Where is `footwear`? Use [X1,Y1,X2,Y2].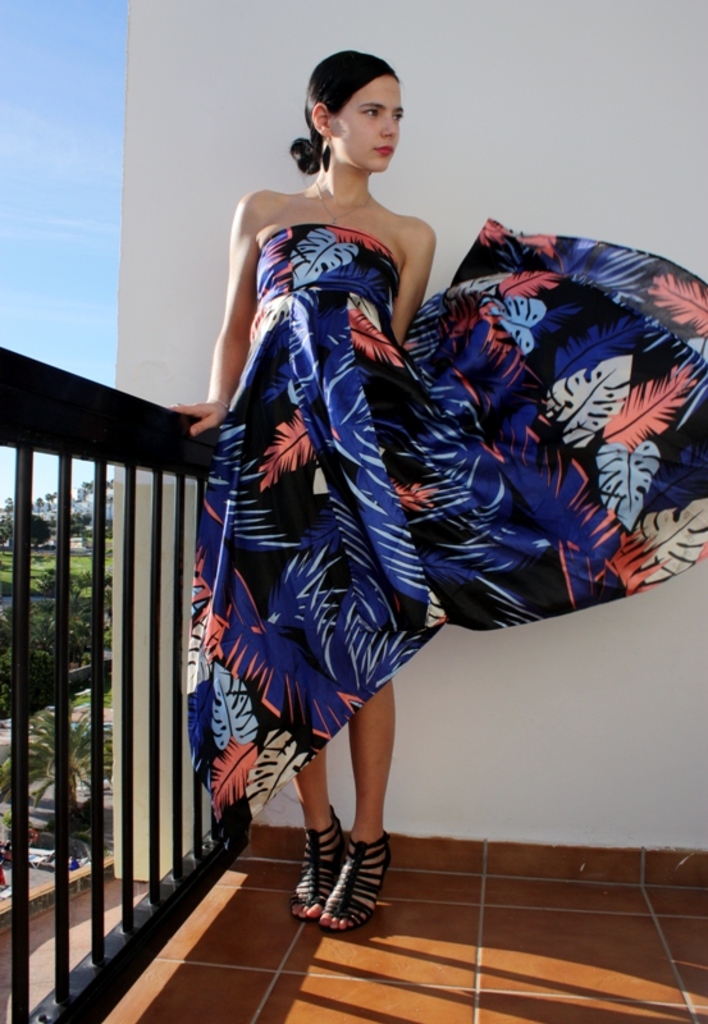
[289,804,344,925].
